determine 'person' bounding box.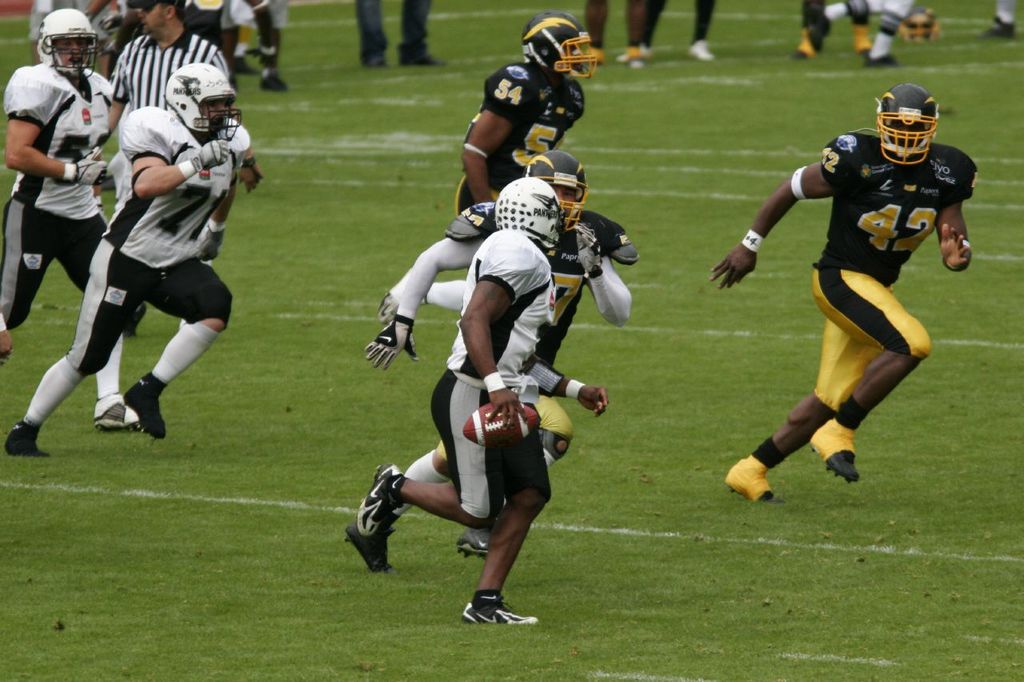
Determined: <region>819, 0, 913, 70</region>.
